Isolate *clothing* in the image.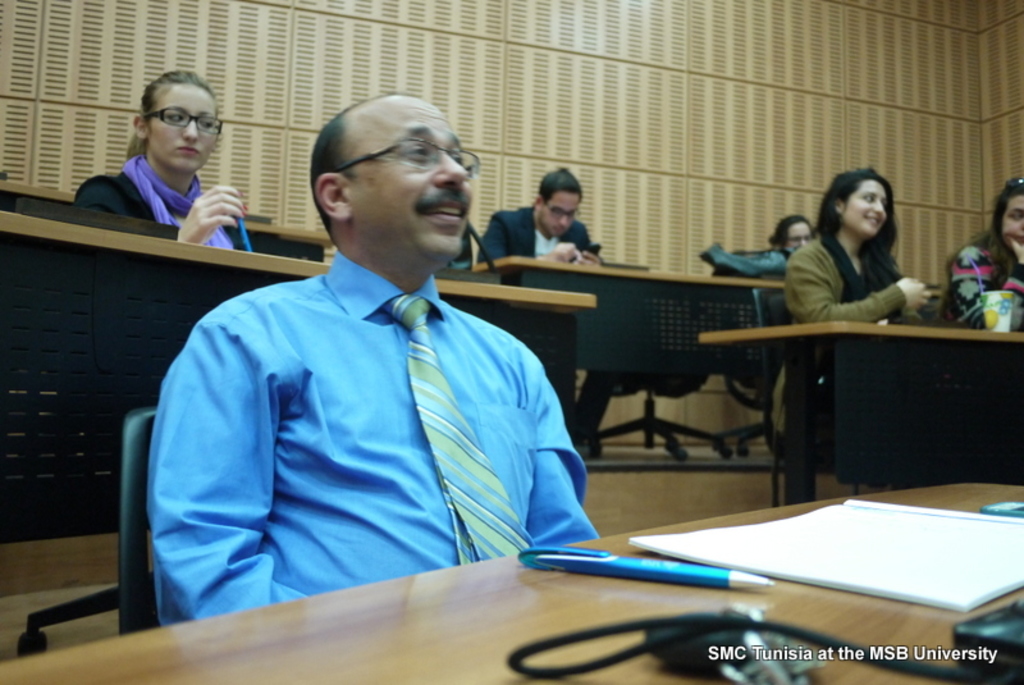
Isolated region: x1=772 y1=230 x2=908 y2=455.
